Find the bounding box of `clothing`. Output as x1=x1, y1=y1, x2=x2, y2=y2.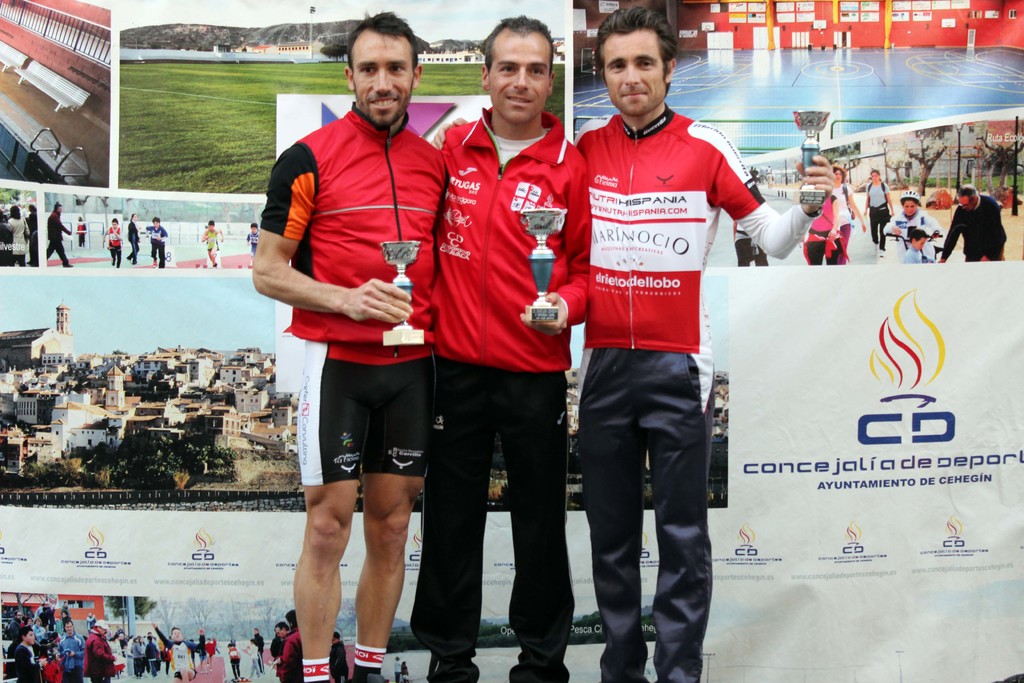
x1=802, y1=193, x2=843, y2=267.
